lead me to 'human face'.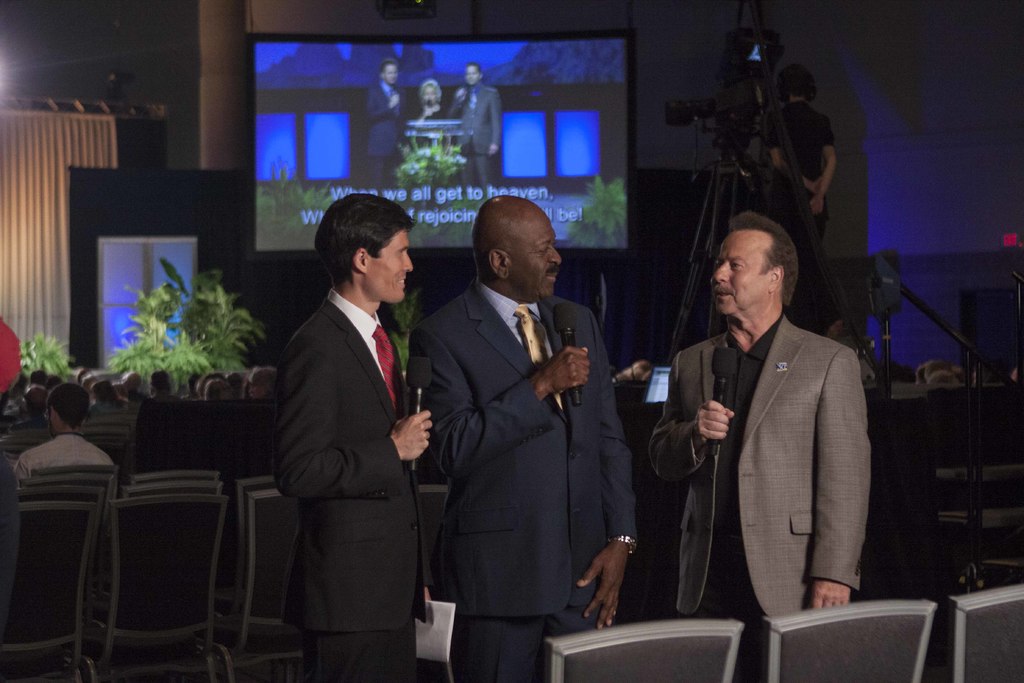
Lead to [left=368, top=230, right=413, bottom=302].
